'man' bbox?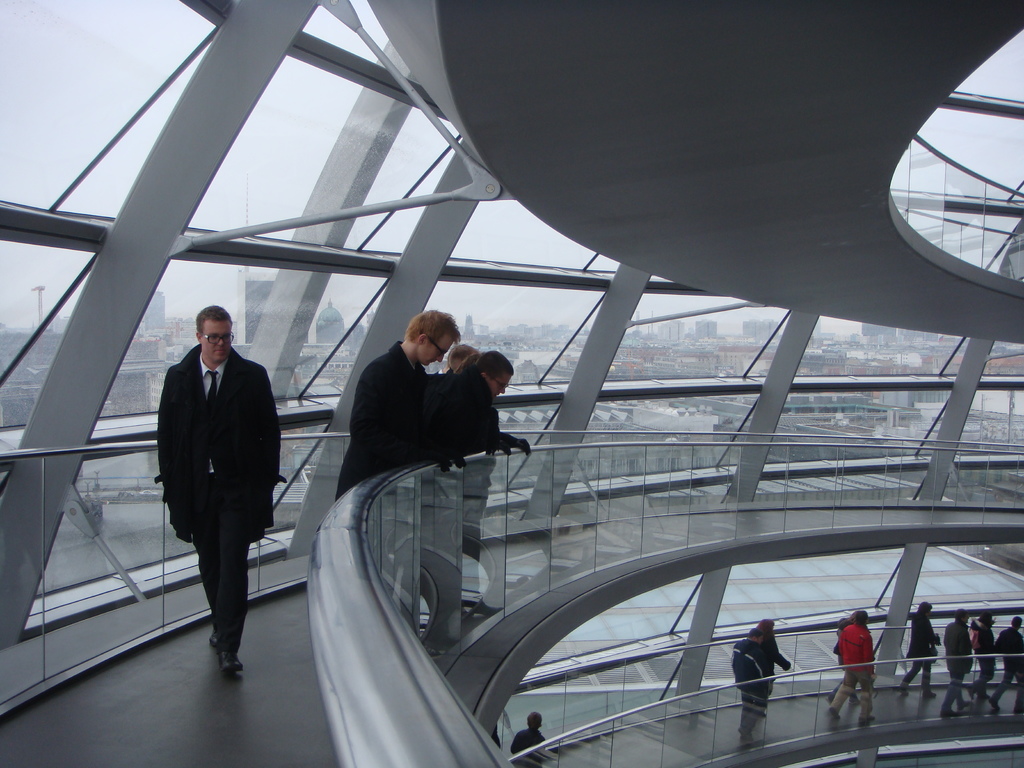
x1=732 y1=627 x2=771 y2=746
